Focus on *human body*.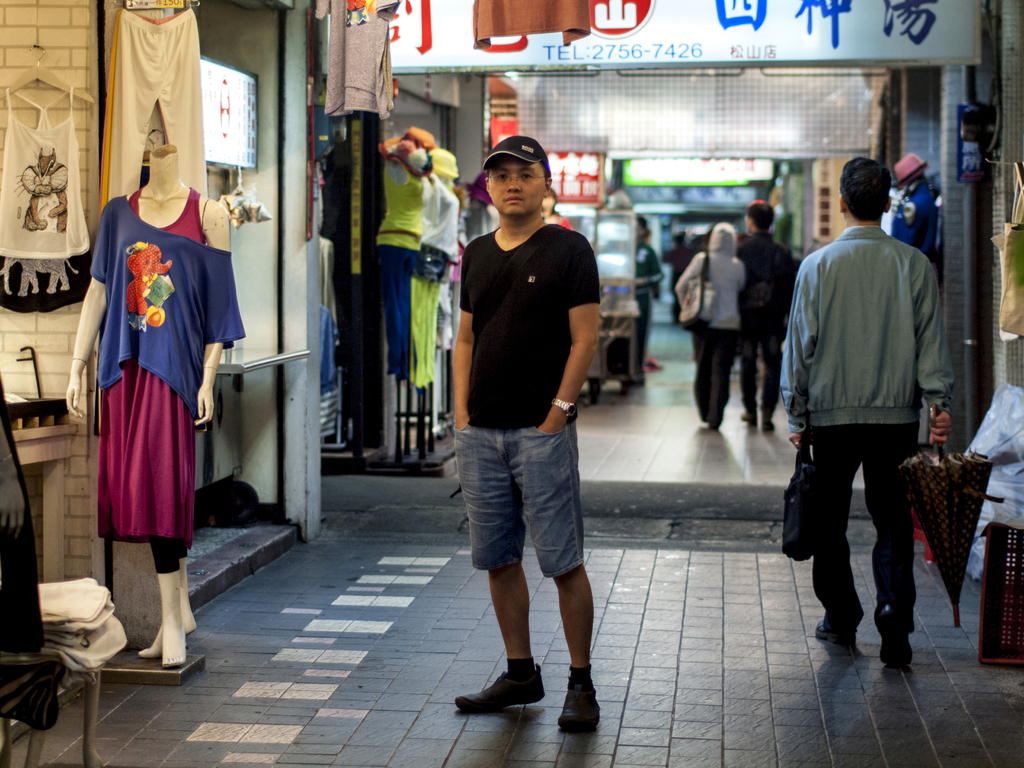
Focused at (left=414, top=178, right=461, bottom=281).
